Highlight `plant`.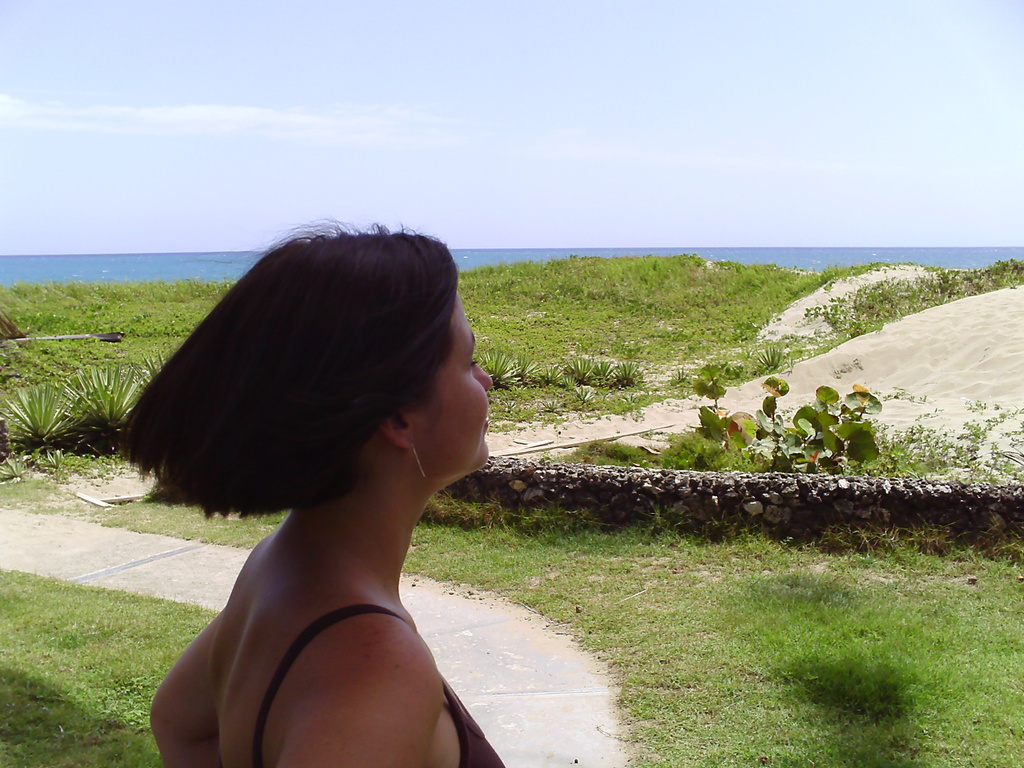
Highlighted region: locate(0, 557, 239, 767).
